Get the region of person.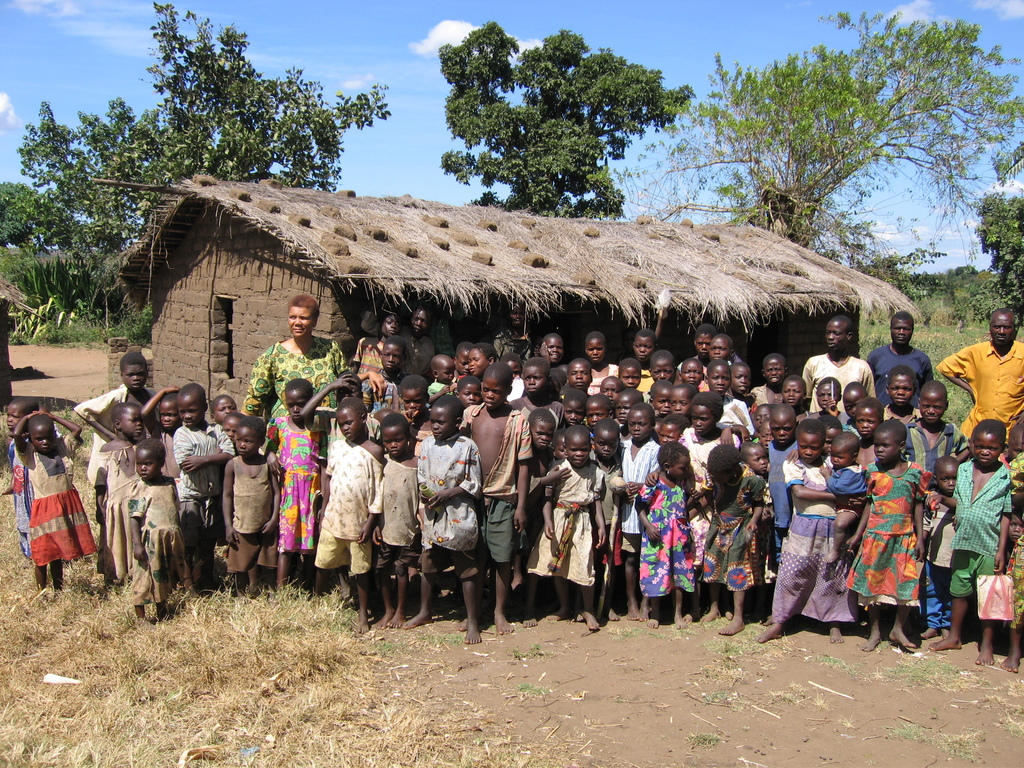
[547, 430, 568, 479].
